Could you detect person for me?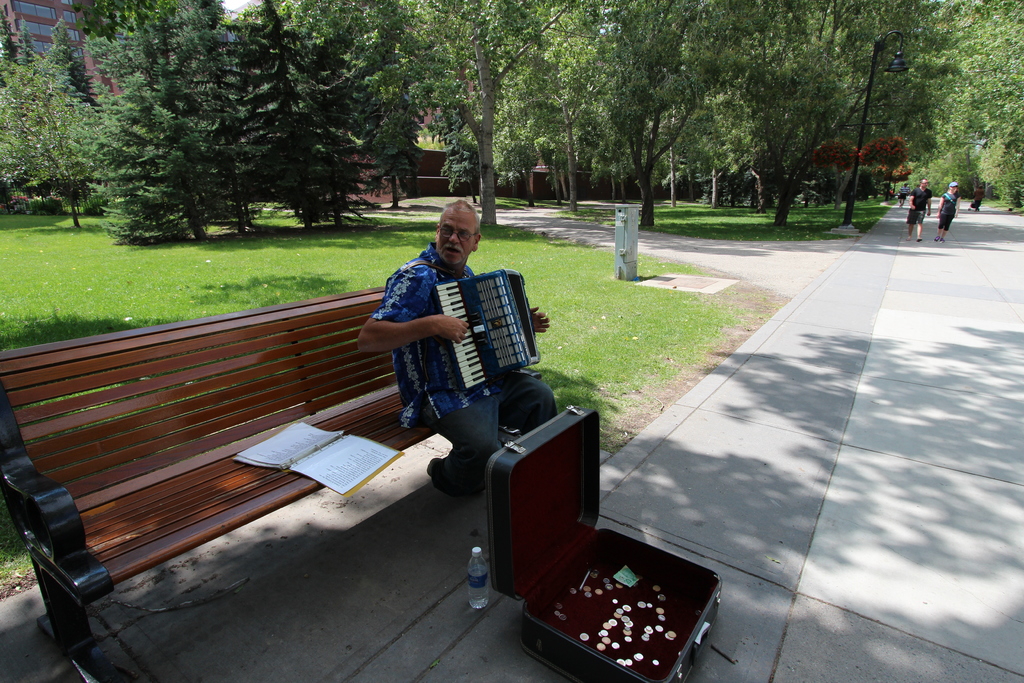
Detection result: region(895, 179, 912, 216).
